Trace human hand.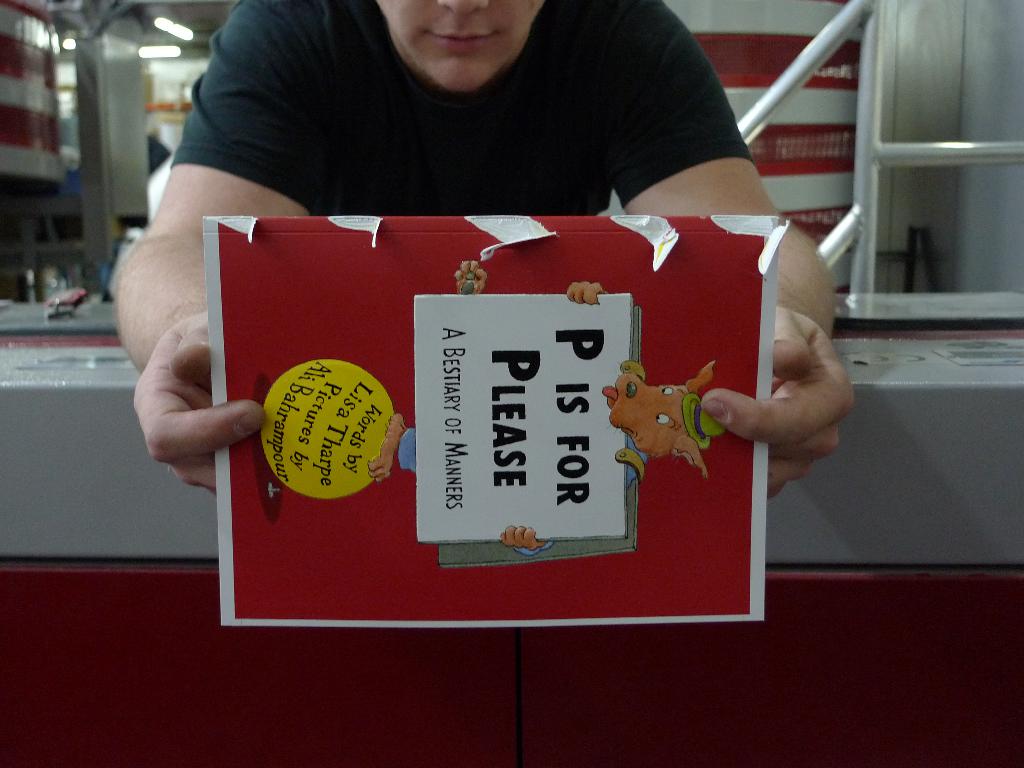
Traced to bbox=(701, 305, 856, 500).
